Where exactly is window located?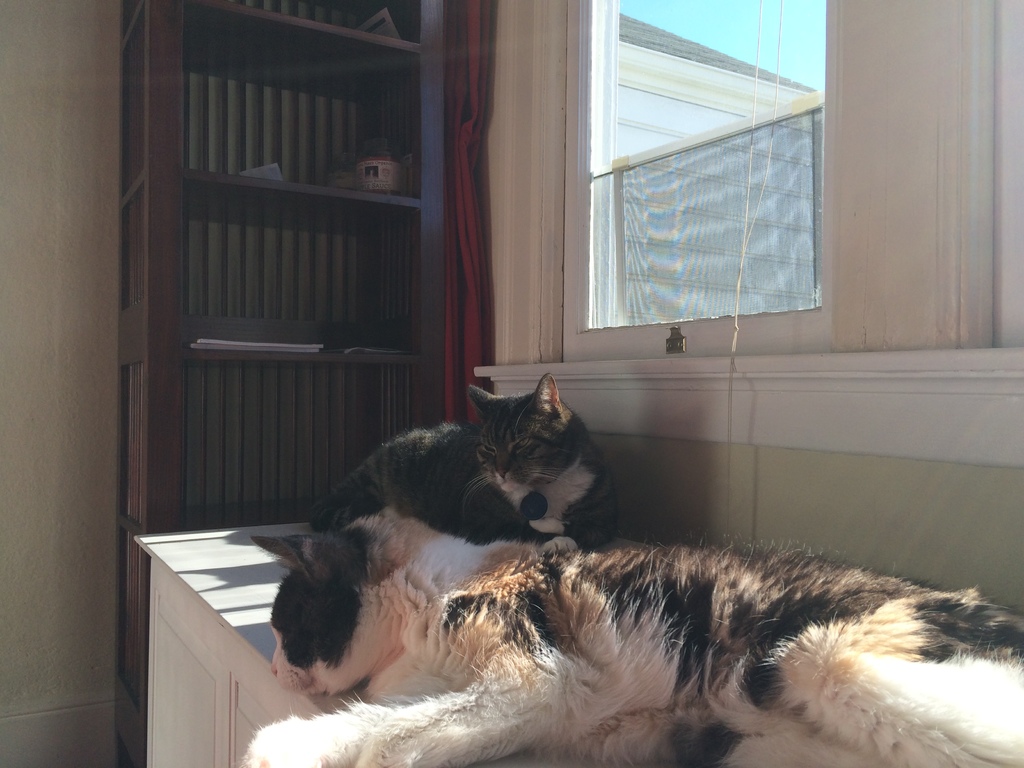
Its bounding box is 569,0,825,340.
